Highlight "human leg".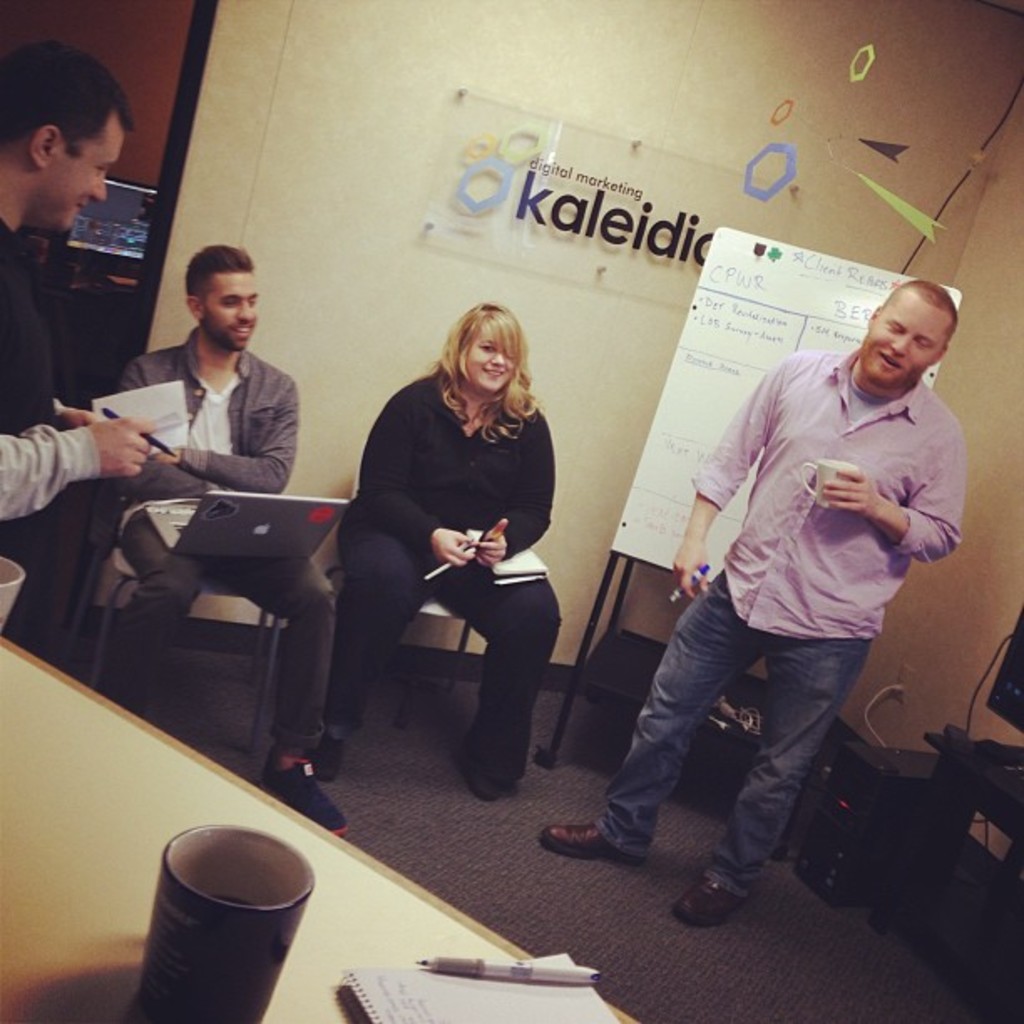
Highlighted region: (left=249, top=574, right=358, bottom=830).
